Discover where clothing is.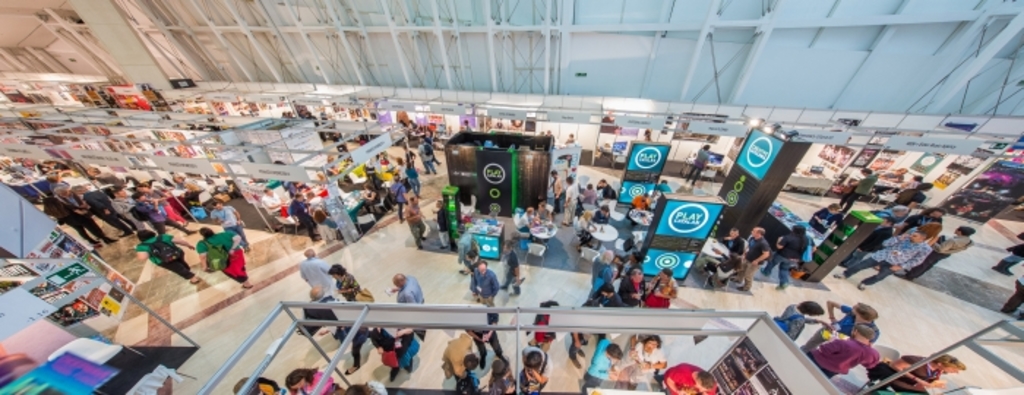
Discovered at bbox(742, 222, 774, 290).
